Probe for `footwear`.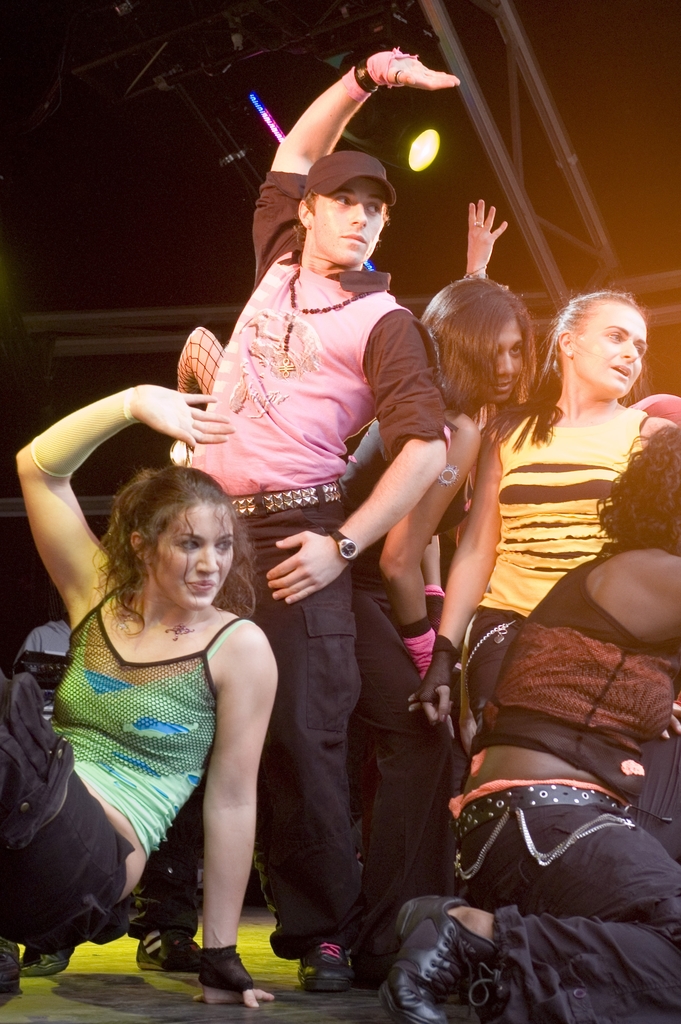
Probe result: [left=382, top=892, right=507, bottom=1023].
